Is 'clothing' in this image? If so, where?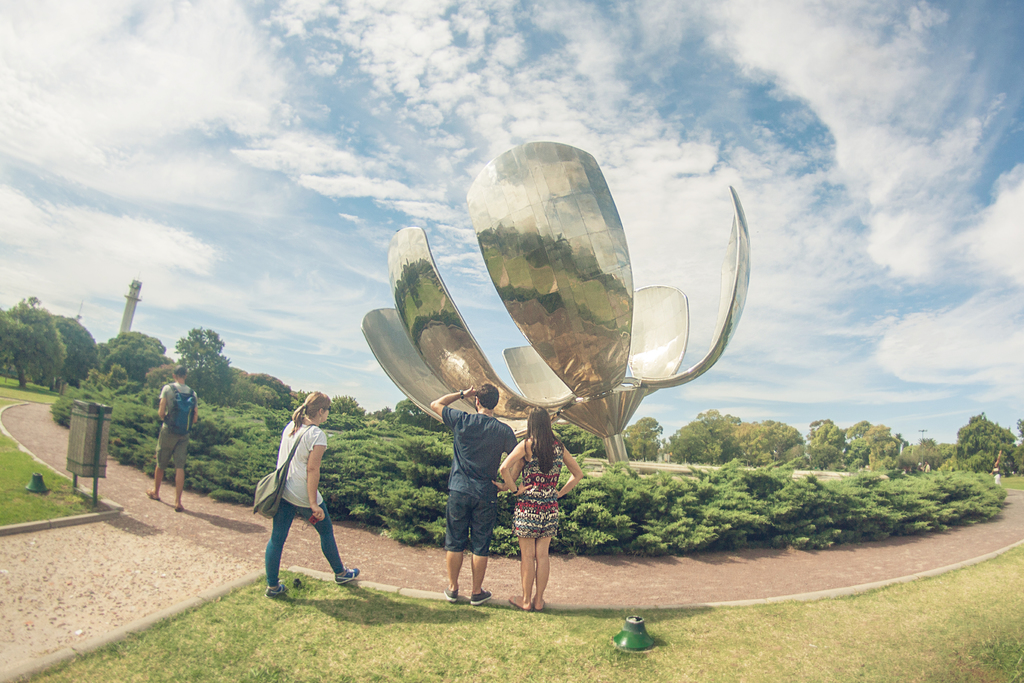
Yes, at select_region(440, 407, 519, 553).
